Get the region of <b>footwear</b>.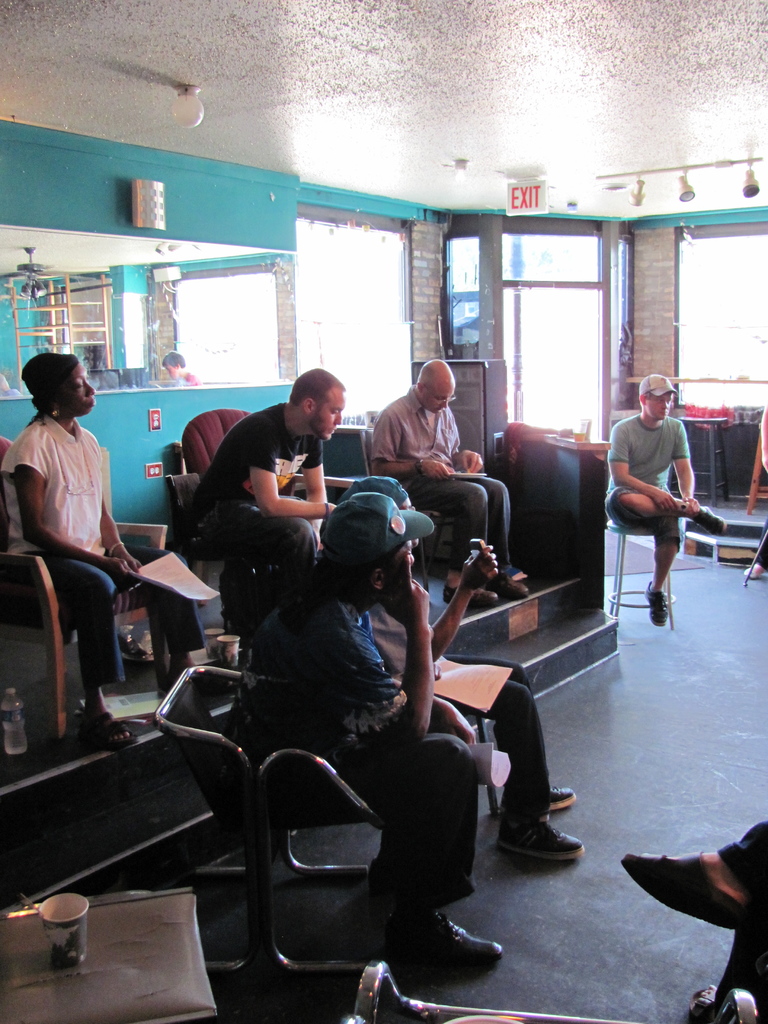
506, 785, 582, 816.
